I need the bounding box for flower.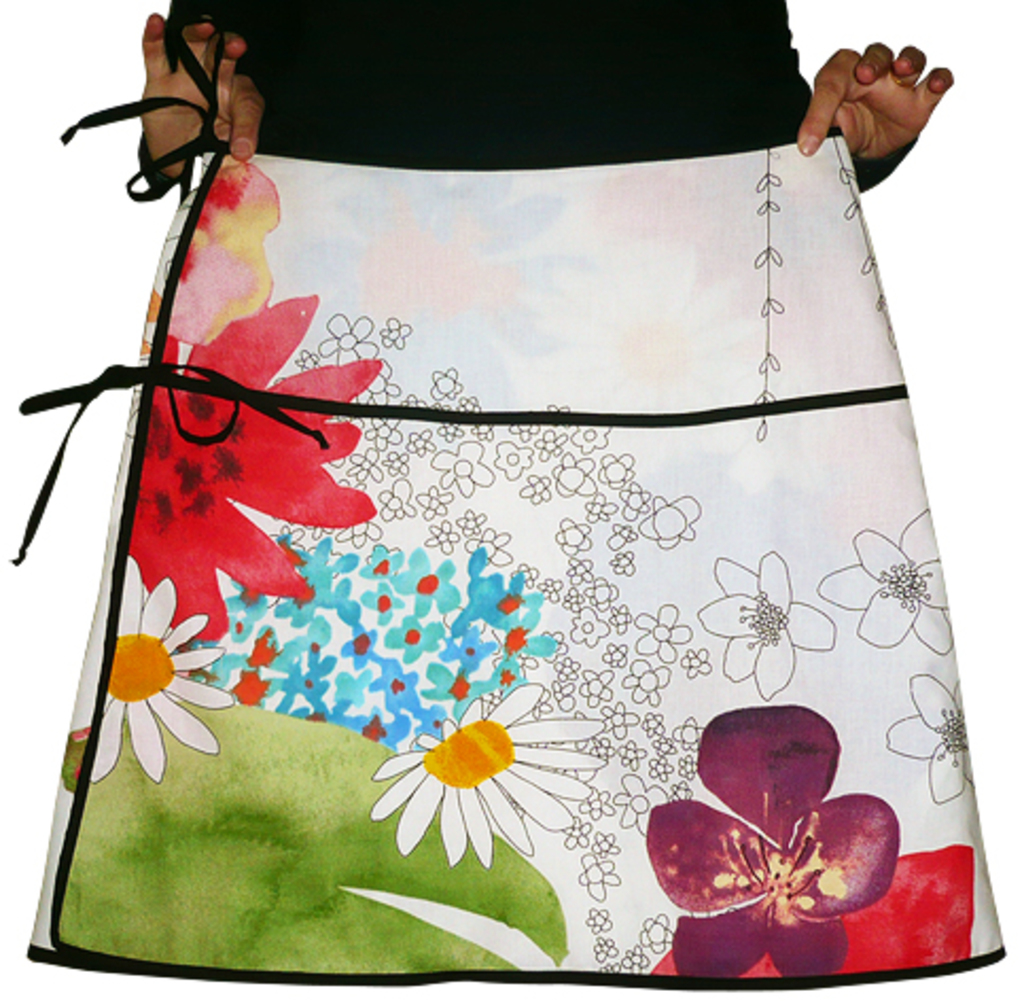
Here it is: x1=360 y1=683 x2=602 y2=861.
